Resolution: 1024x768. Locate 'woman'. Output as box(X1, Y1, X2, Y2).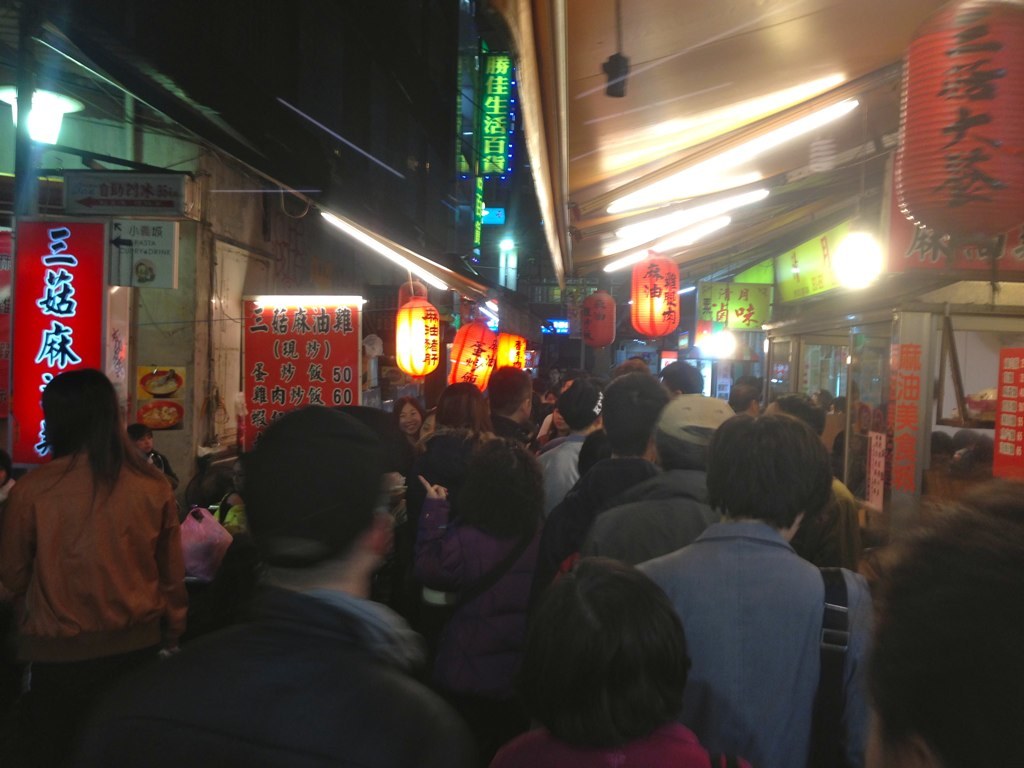
box(410, 431, 535, 742).
